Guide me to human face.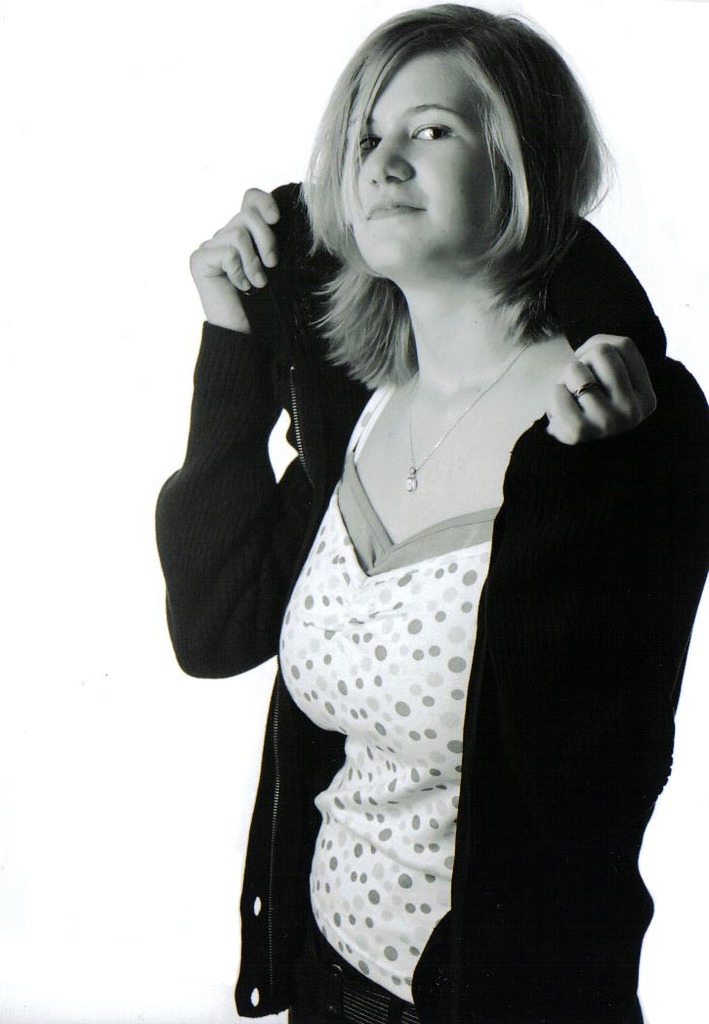
Guidance: (left=345, top=64, right=497, bottom=265).
